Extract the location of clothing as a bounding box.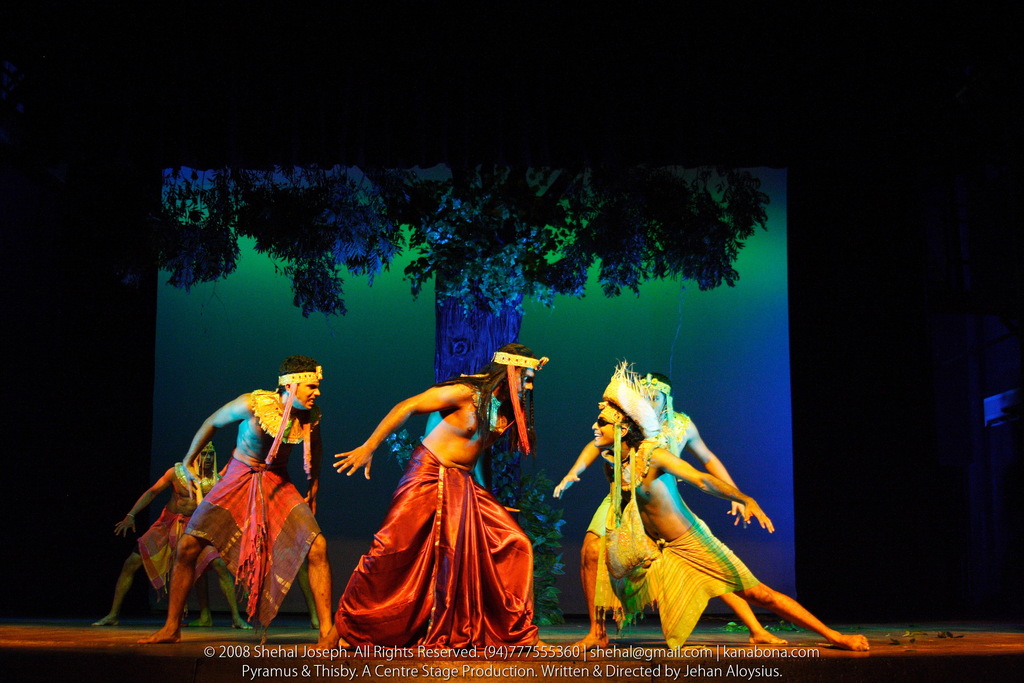
[188,441,324,645].
